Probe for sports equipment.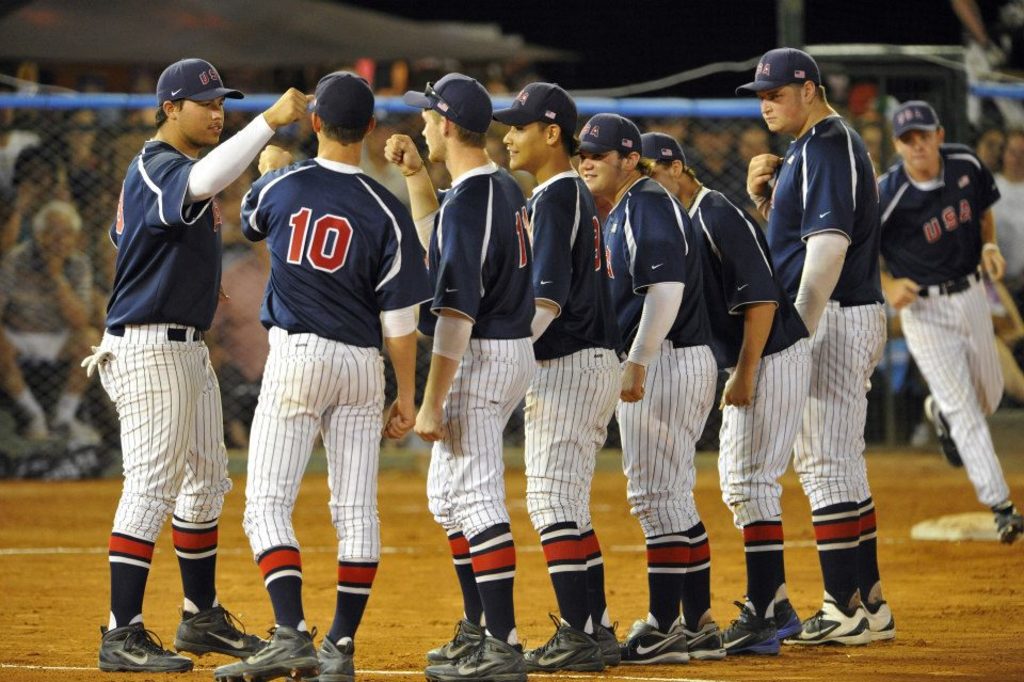
Probe result: (524,619,609,667).
